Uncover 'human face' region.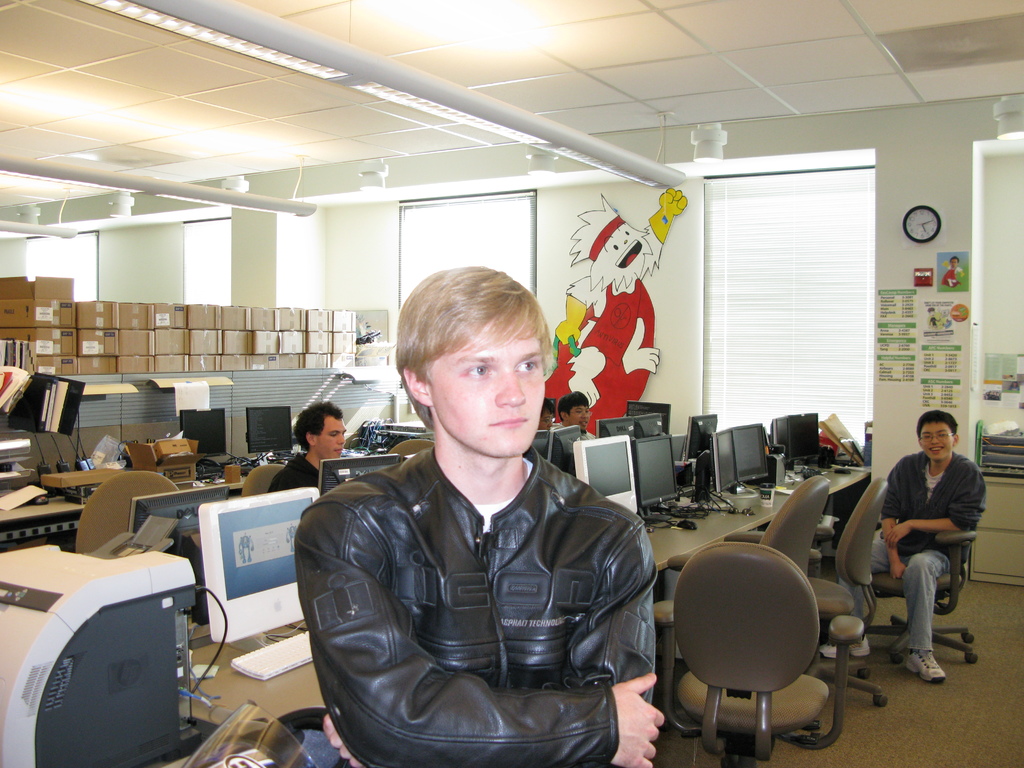
Uncovered: [x1=920, y1=423, x2=952, y2=459].
